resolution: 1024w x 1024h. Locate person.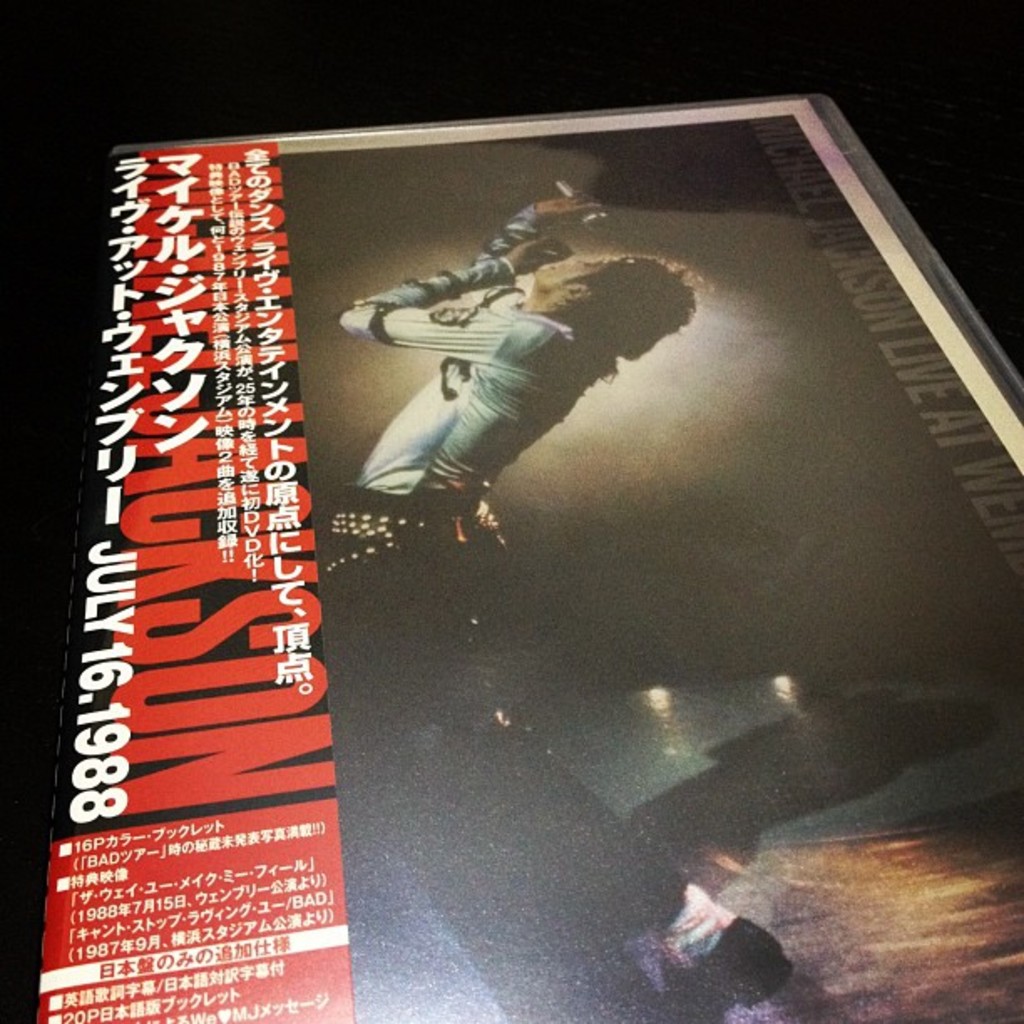
(323, 192, 719, 596).
